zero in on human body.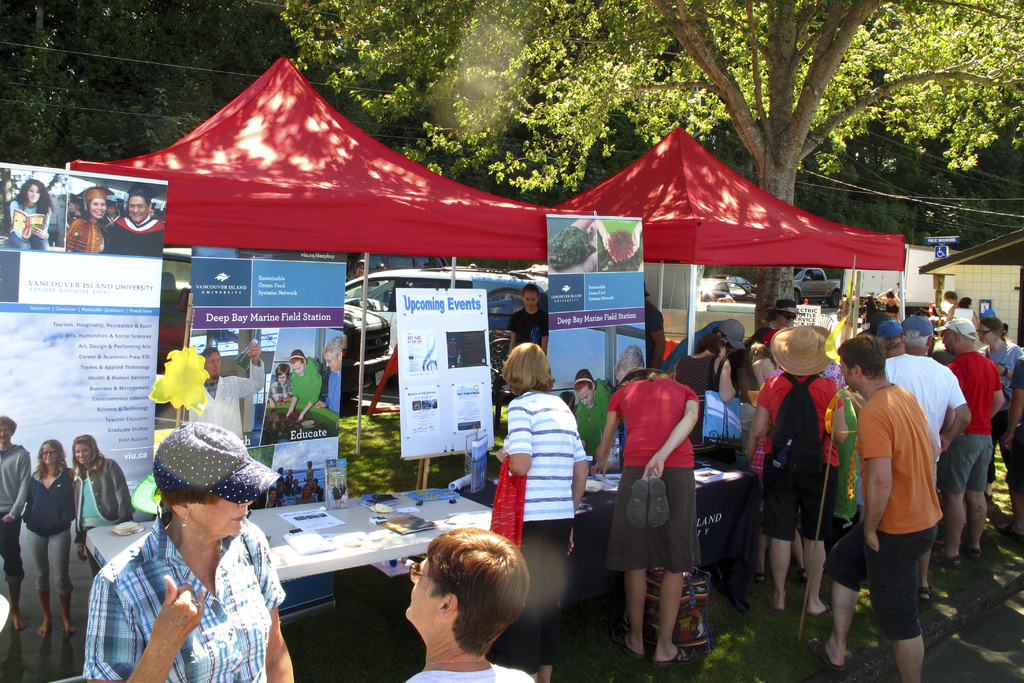
Zeroed in: box=[550, 213, 595, 272].
